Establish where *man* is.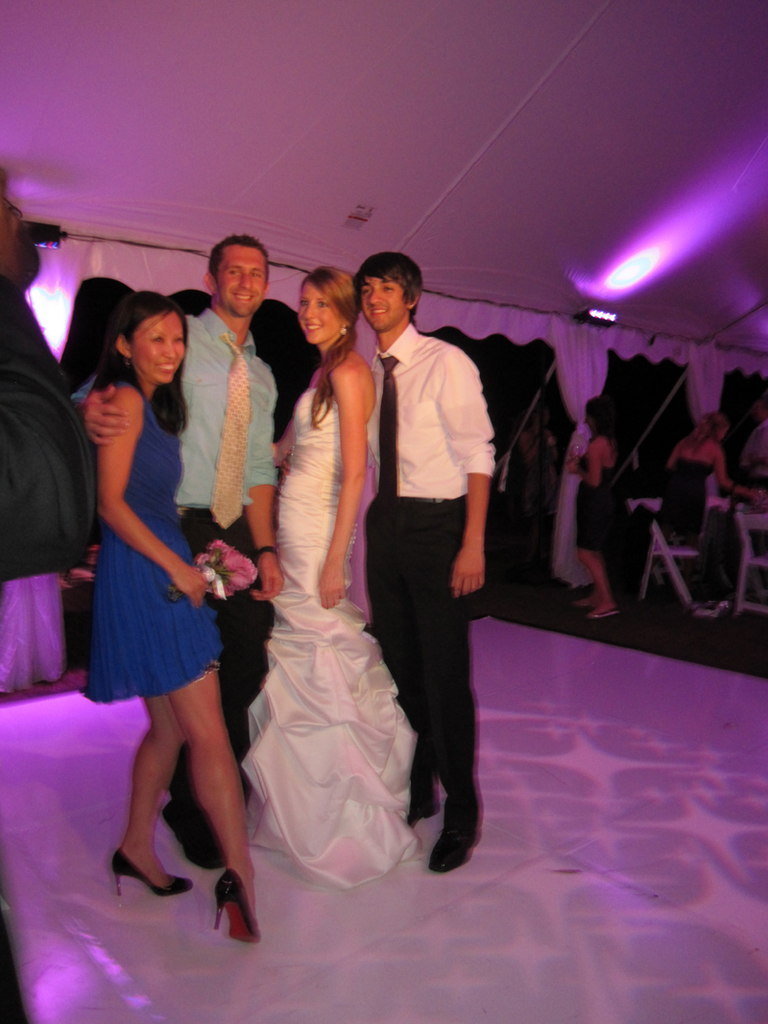
Established at 84,229,282,877.
